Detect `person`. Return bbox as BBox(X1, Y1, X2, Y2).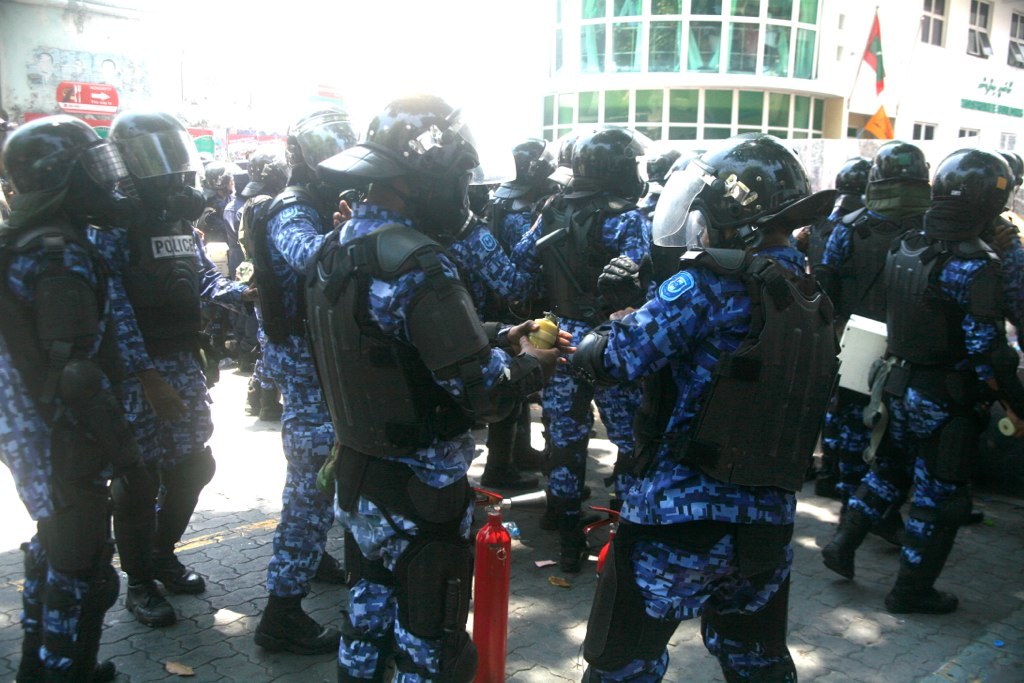
BBox(575, 131, 842, 682).
